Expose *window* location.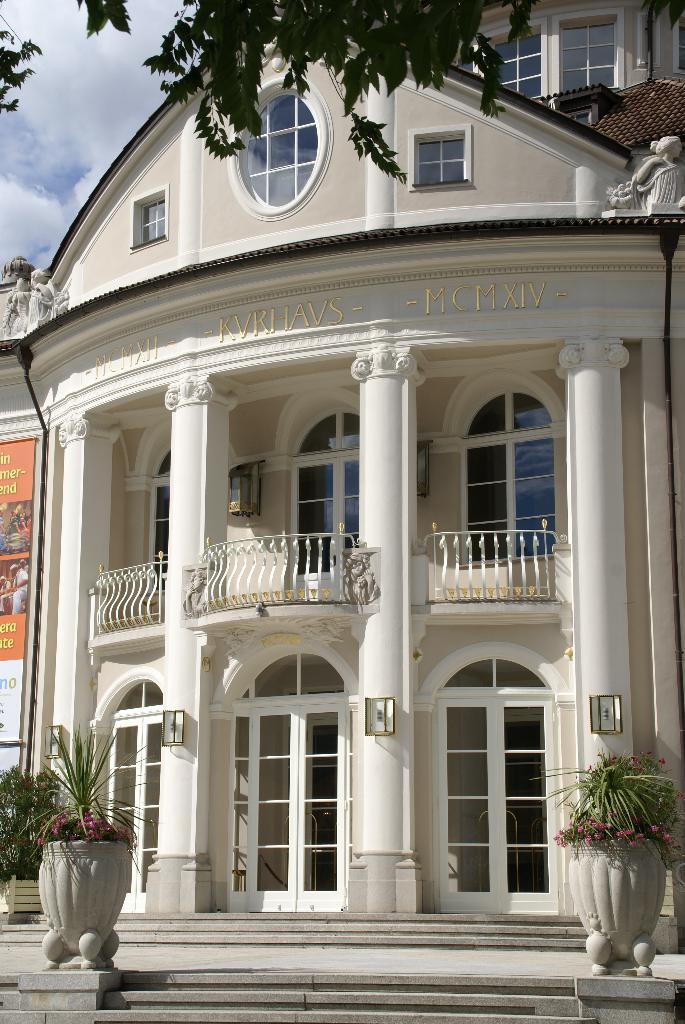
Exposed at l=297, t=461, r=336, b=502.
